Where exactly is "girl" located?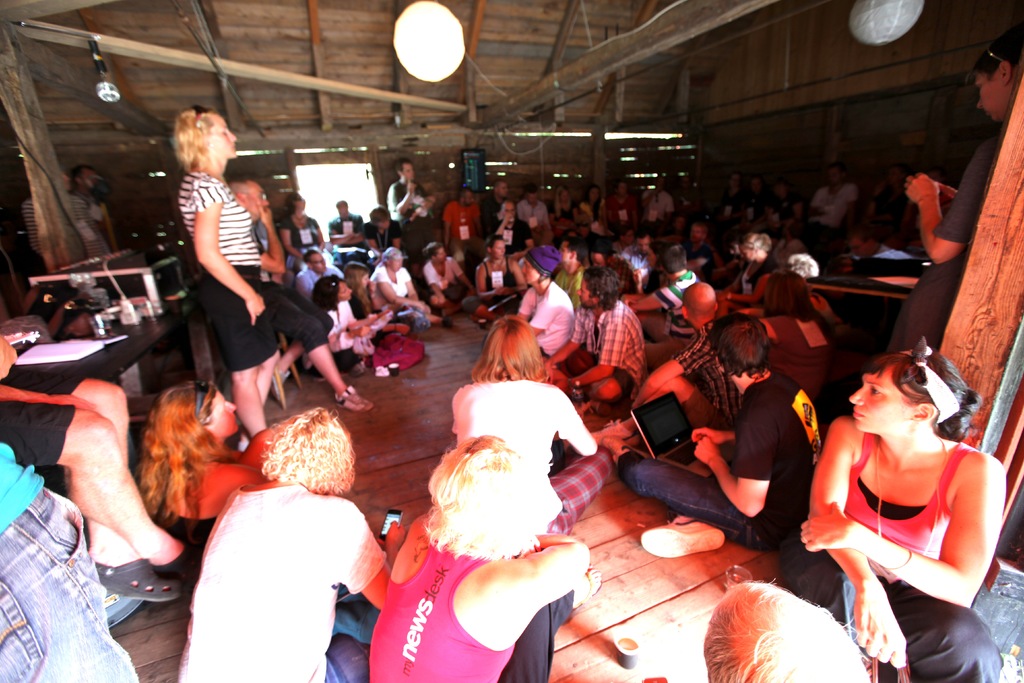
Its bounding box is <bbox>760, 272, 844, 391</bbox>.
